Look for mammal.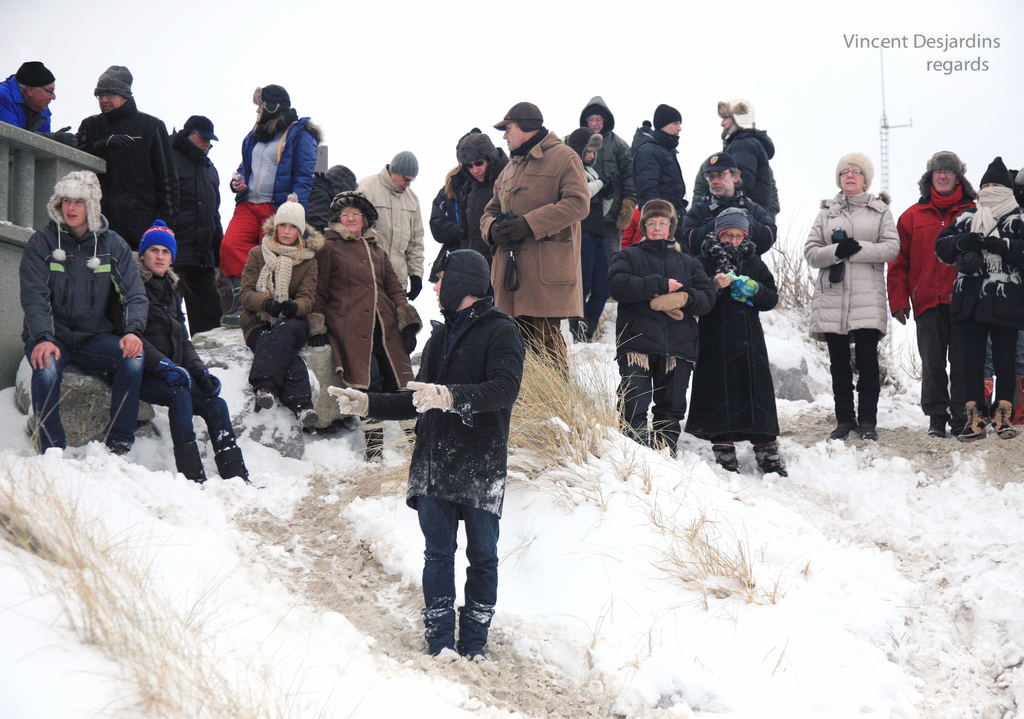
Found: x1=884 y1=149 x2=974 y2=431.
